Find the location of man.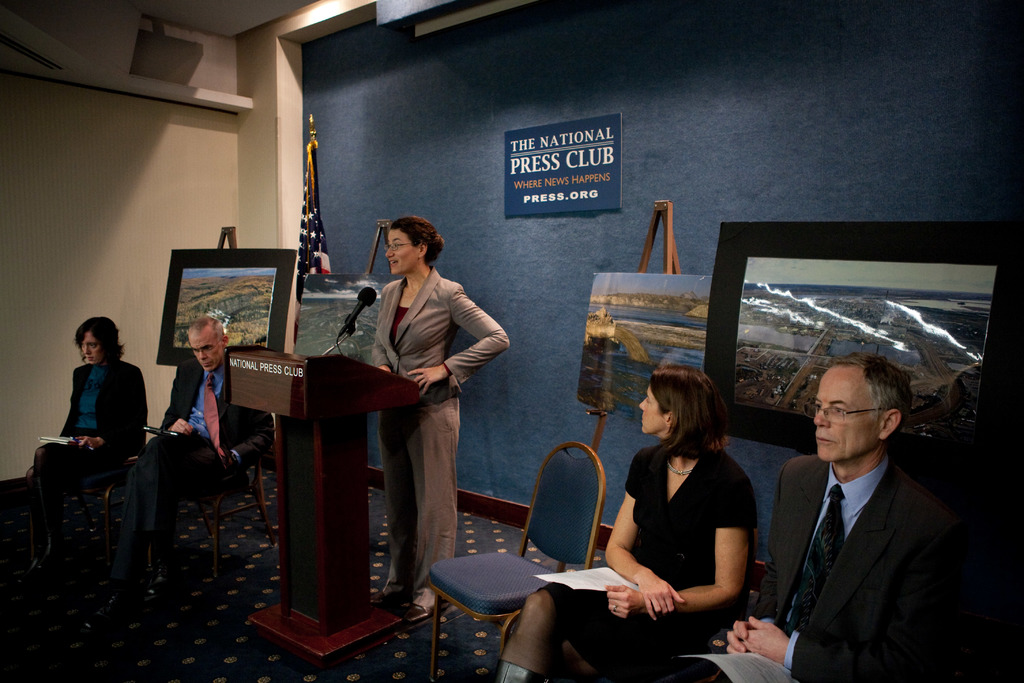
Location: Rect(77, 313, 275, 633).
